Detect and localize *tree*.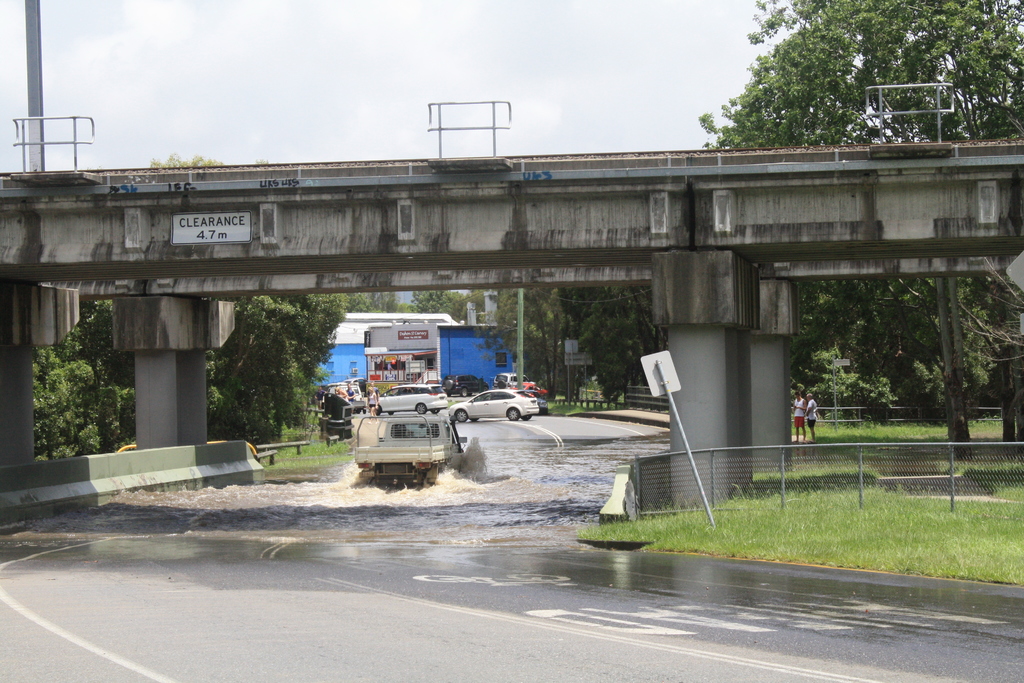
Localized at region(196, 302, 335, 445).
